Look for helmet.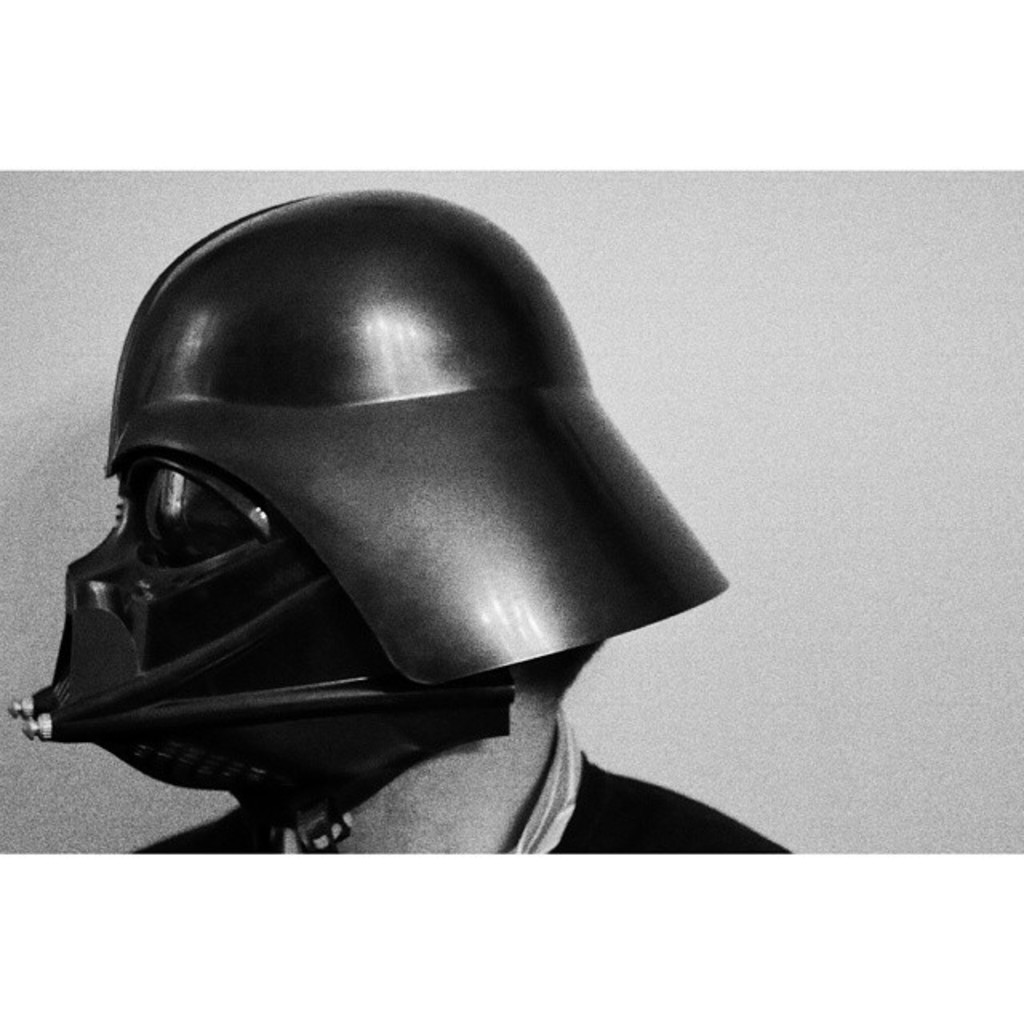
Found: <region>0, 221, 731, 757</region>.
